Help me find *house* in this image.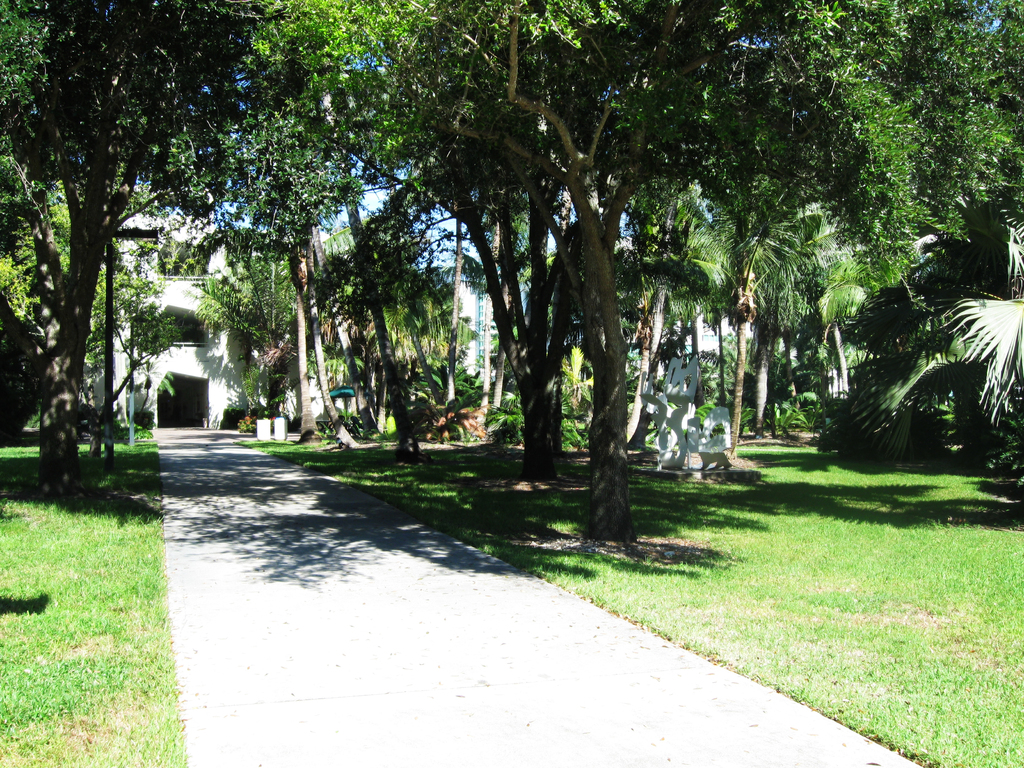
Found it: pyautogui.locateOnScreen(97, 194, 295, 424).
